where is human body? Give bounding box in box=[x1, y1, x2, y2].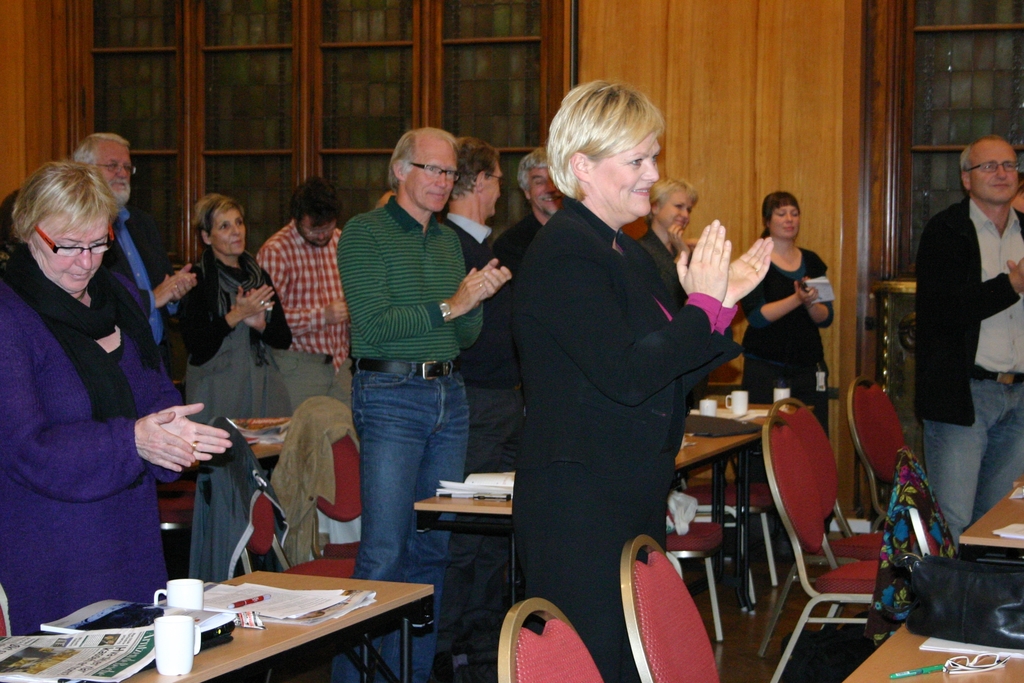
box=[458, 139, 510, 308].
